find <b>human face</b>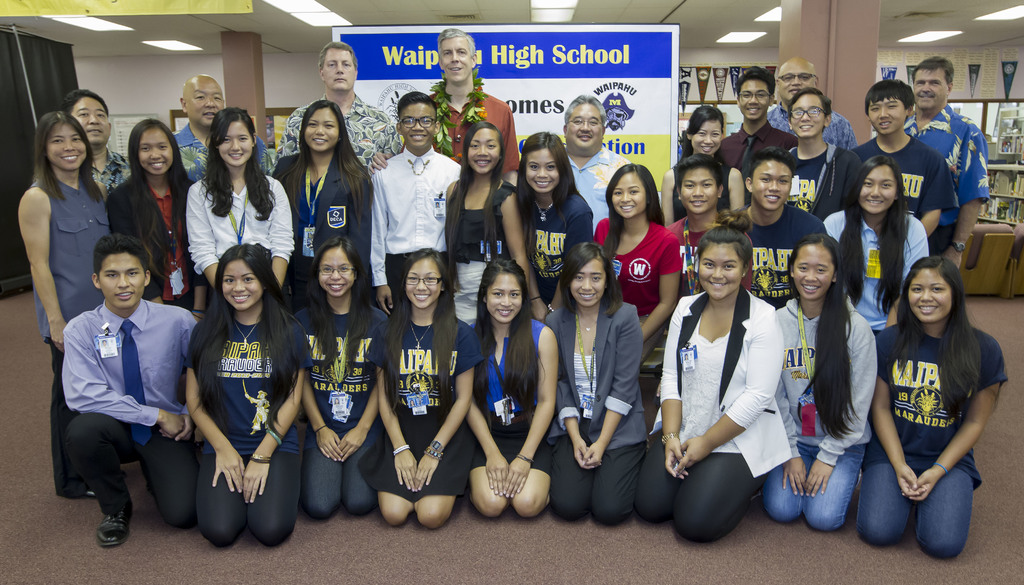
bbox=(399, 103, 438, 149)
